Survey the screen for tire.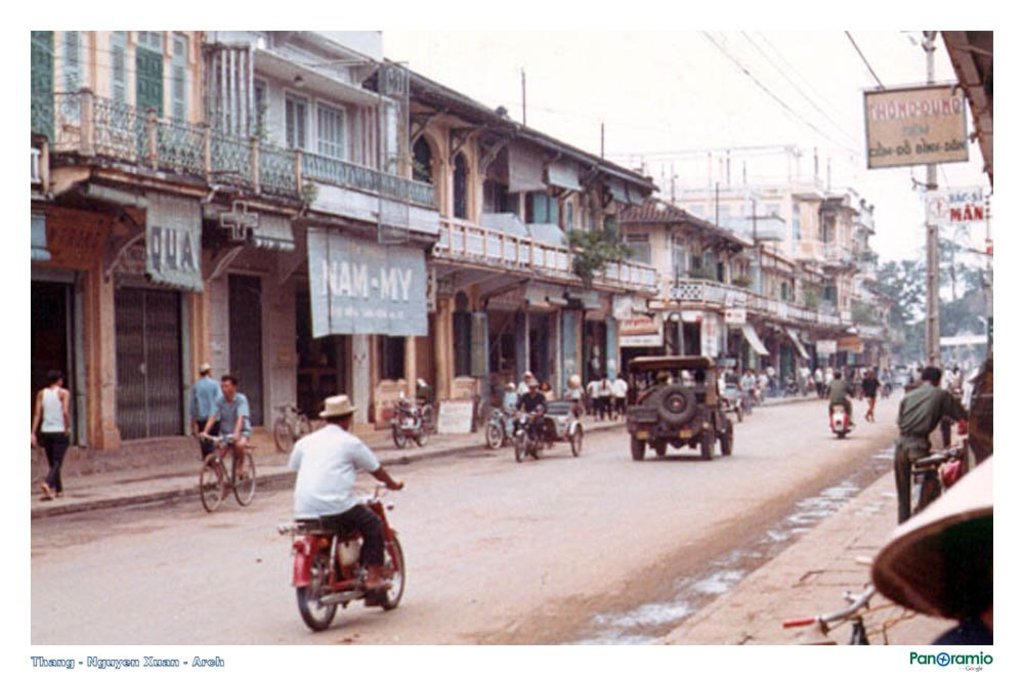
Survey found: locate(269, 415, 298, 453).
